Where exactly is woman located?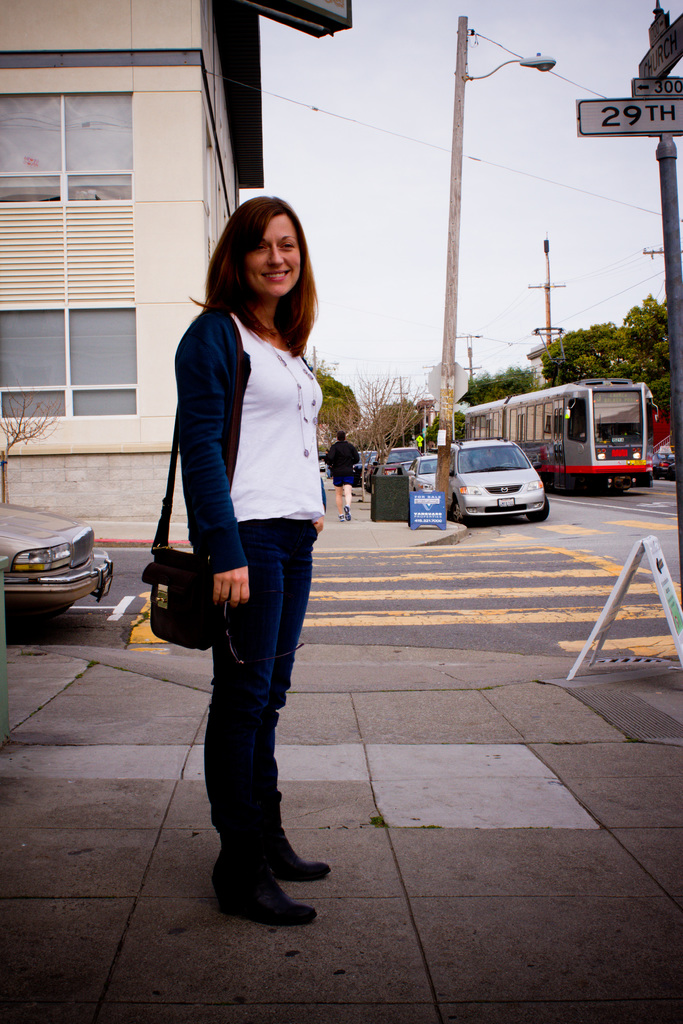
Its bounding box is region(176, 189, 331, 933).
